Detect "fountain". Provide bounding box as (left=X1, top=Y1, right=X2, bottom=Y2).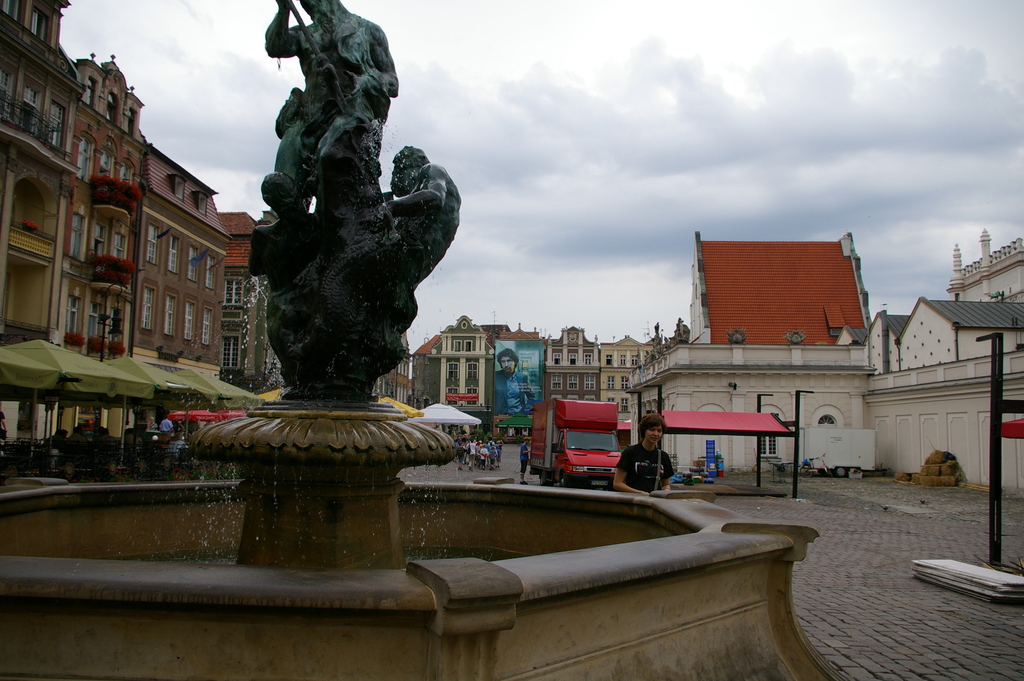
(left=38, top=0, right=649, bottom=669).
